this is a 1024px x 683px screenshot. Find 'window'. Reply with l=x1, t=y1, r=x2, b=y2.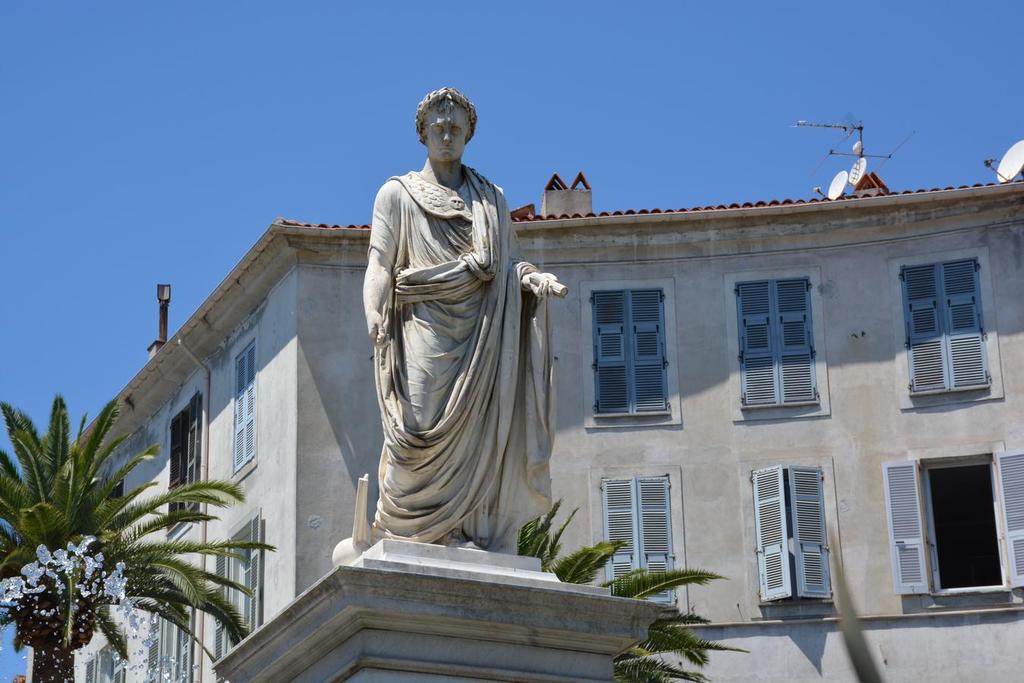
l=584, t=278, r=678, b=435.
